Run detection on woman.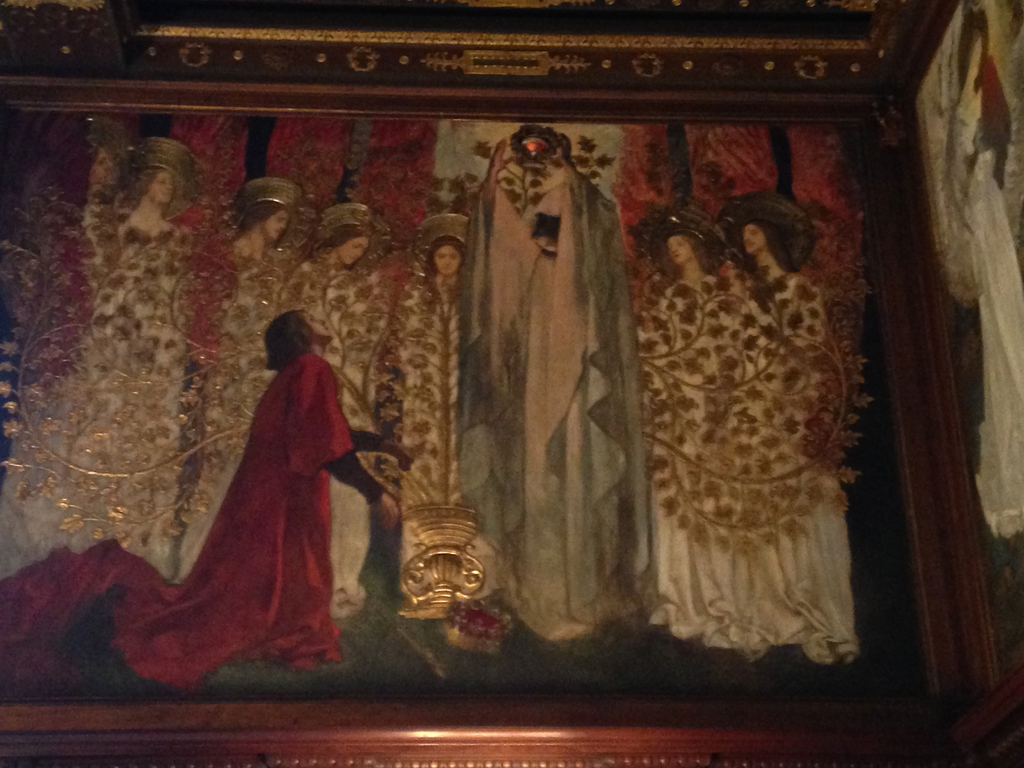
Result: {"x1": 388, "y1": 217, "x2": 493, "y2": 608}.
